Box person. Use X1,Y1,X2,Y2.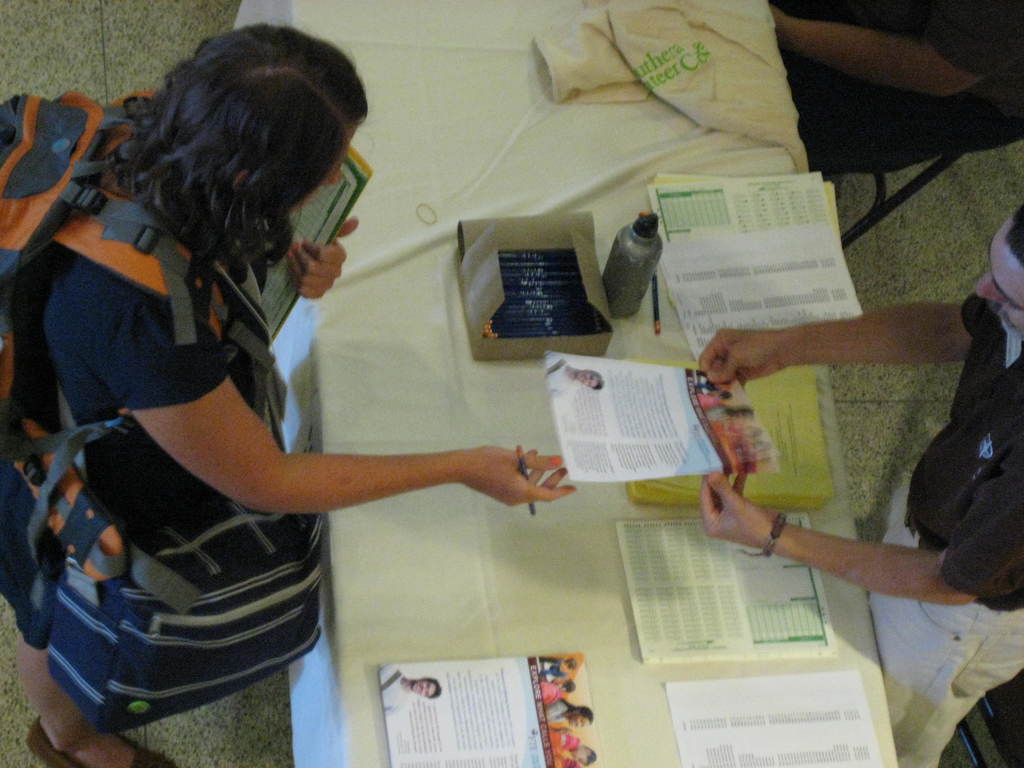
36,70,520,748.
